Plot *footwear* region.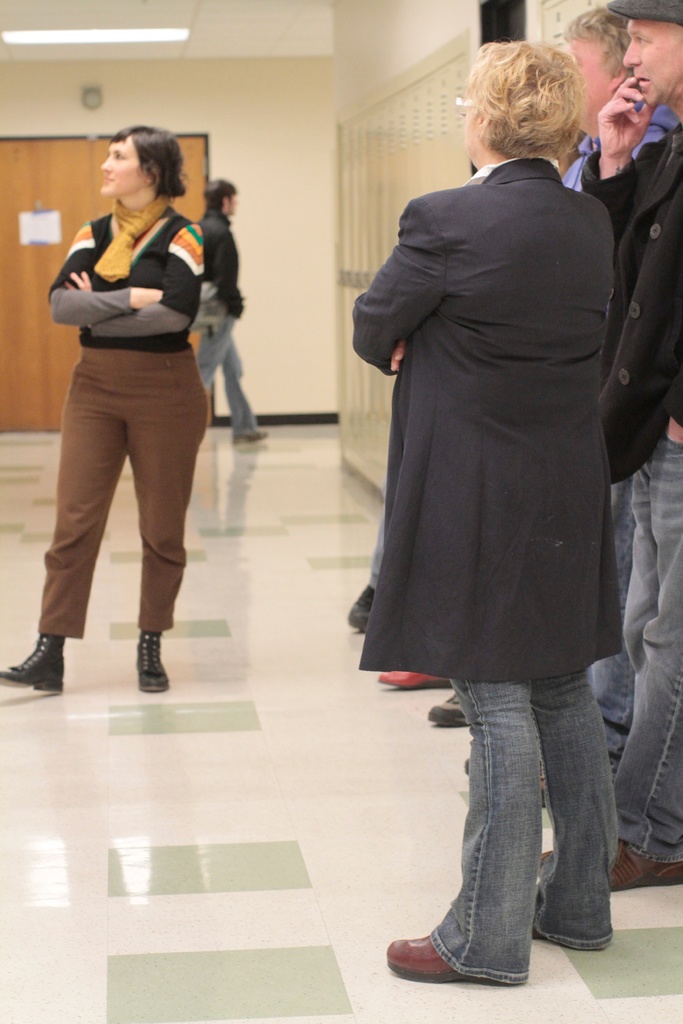
Plotted at 229 428 271 443.
